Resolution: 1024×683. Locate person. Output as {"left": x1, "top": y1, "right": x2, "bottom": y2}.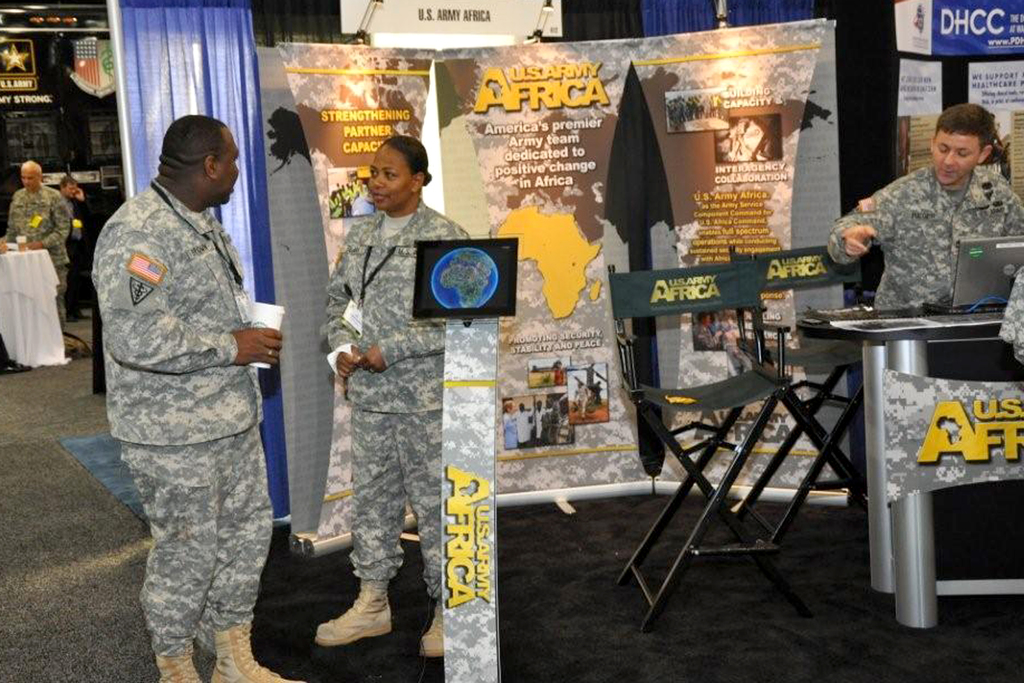
{"left": 97, "top": 120, "right": 301, "bottom": 682}.
